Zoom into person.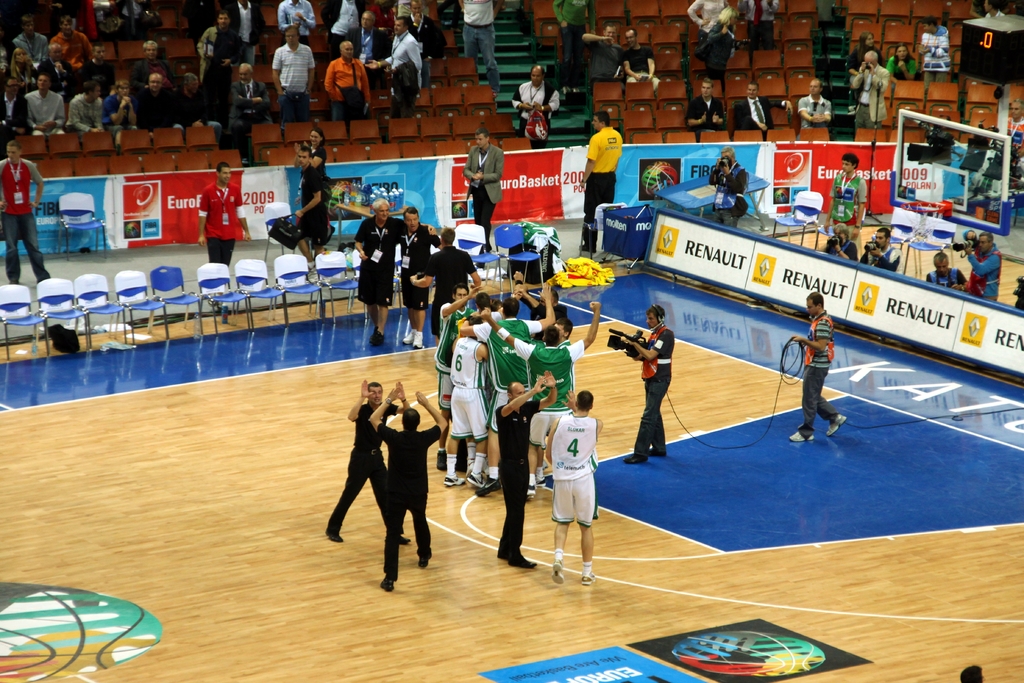
Zoom target: left=678, top=75, right=729, bottom=143.
